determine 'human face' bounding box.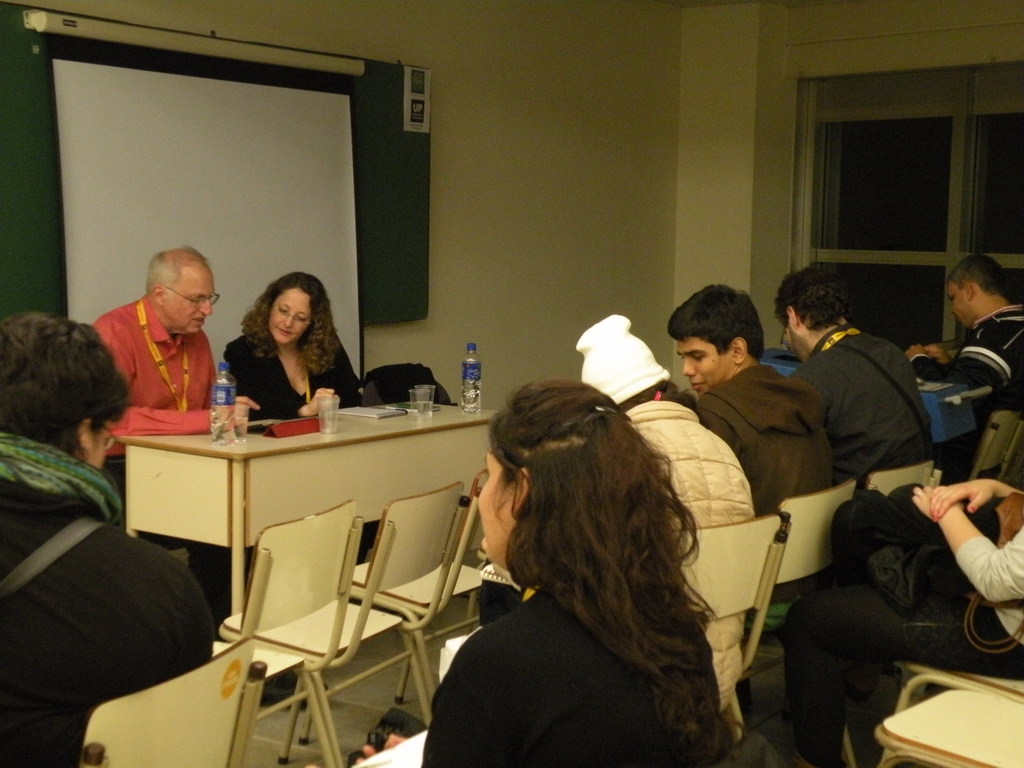
Determined: select_region(166, 276, 217, 331).
